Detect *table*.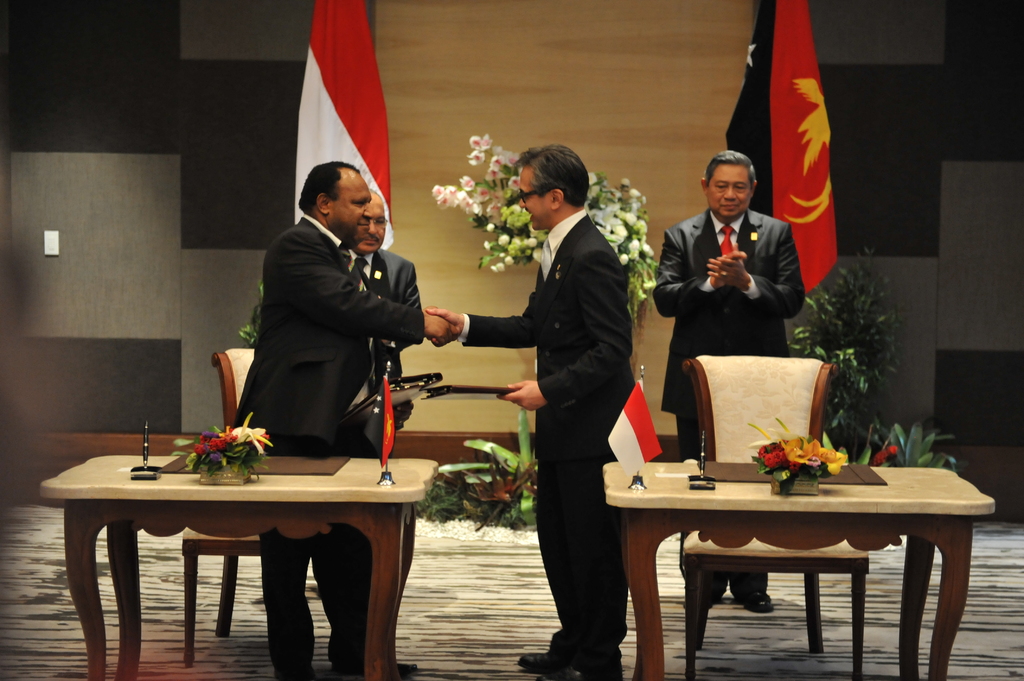
Detected at box=[604, 465, 998, 680].
